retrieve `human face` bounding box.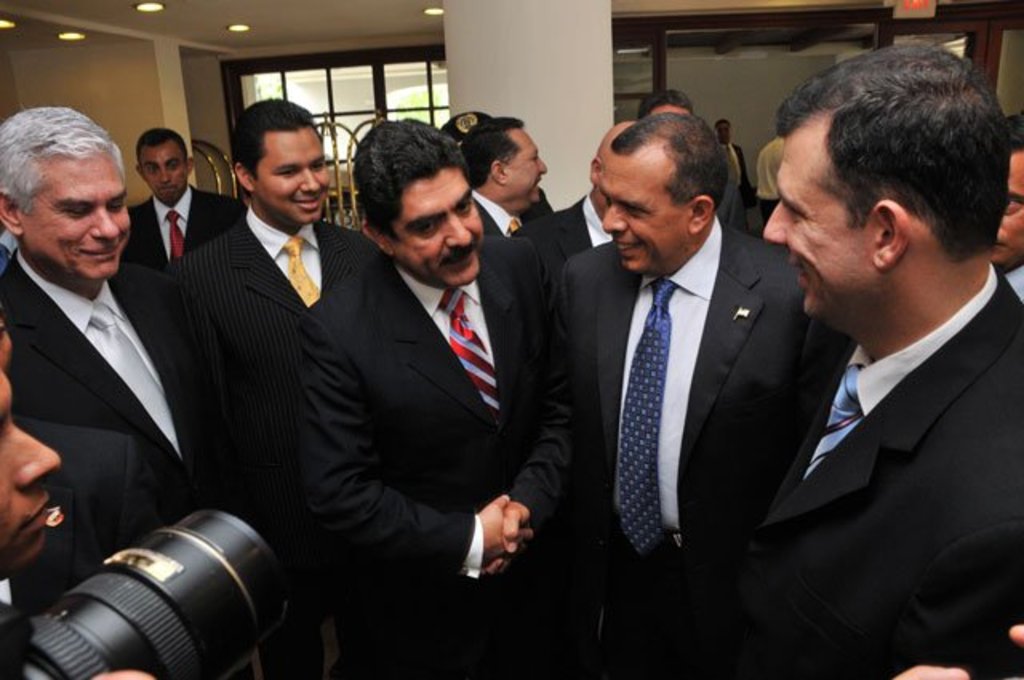
Bounding box: <bbox>259, 128, 330, 222</bbox>.
